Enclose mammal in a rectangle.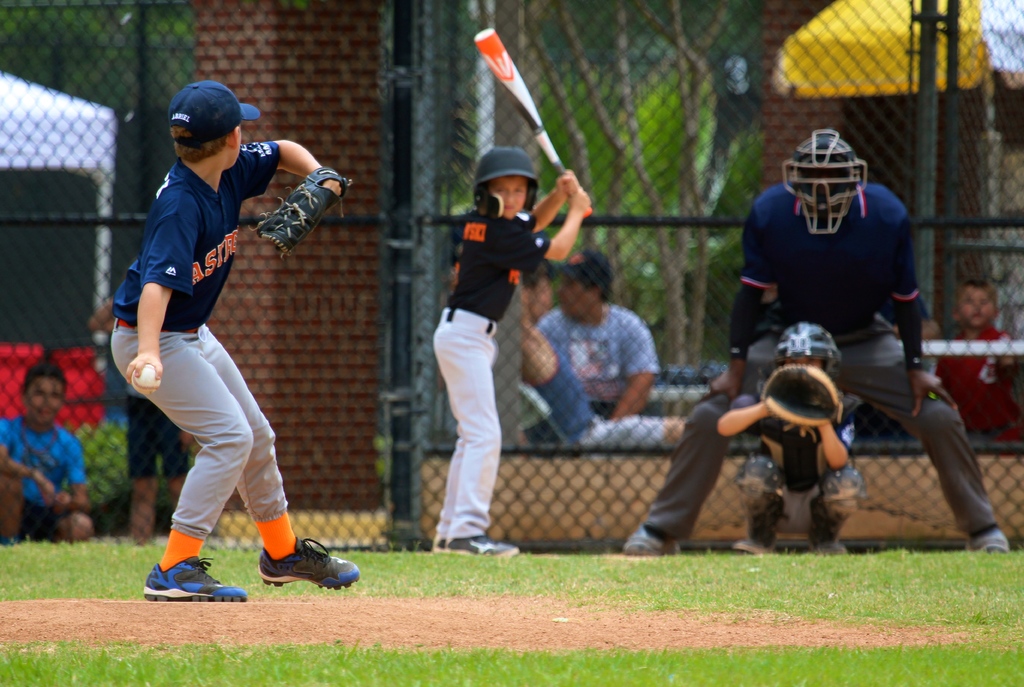
[x1=936, y1=277, x2=1023, y2=448].
